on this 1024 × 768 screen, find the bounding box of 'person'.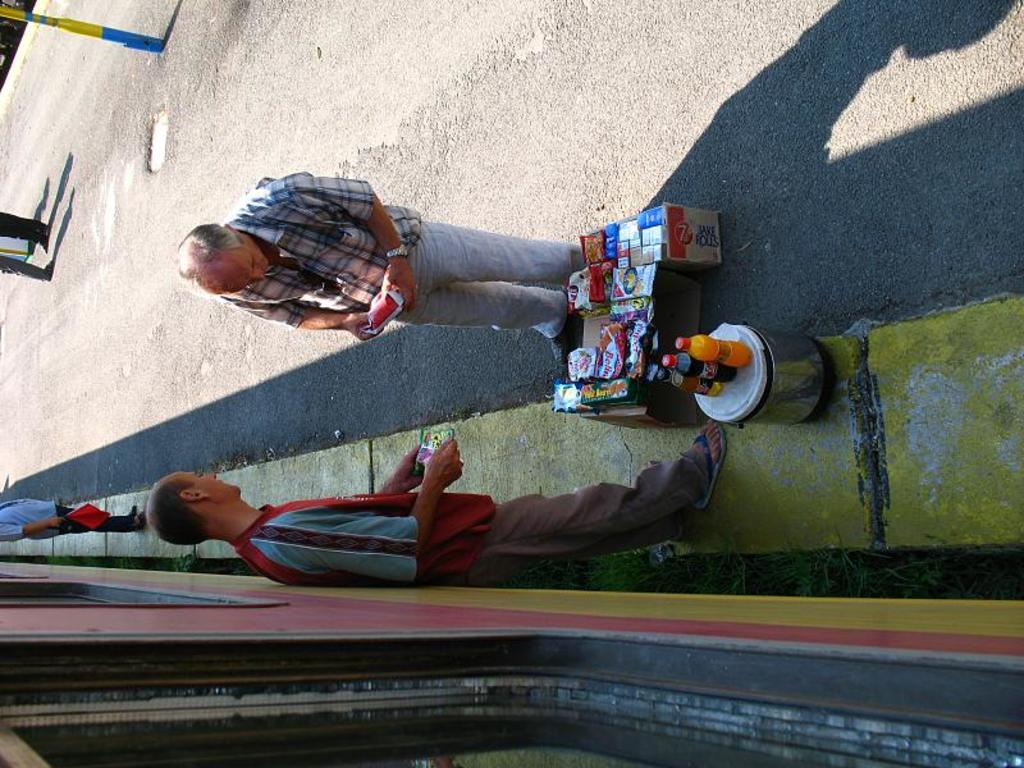
Bounding box: bbox=[143, 421, 731, 589].
